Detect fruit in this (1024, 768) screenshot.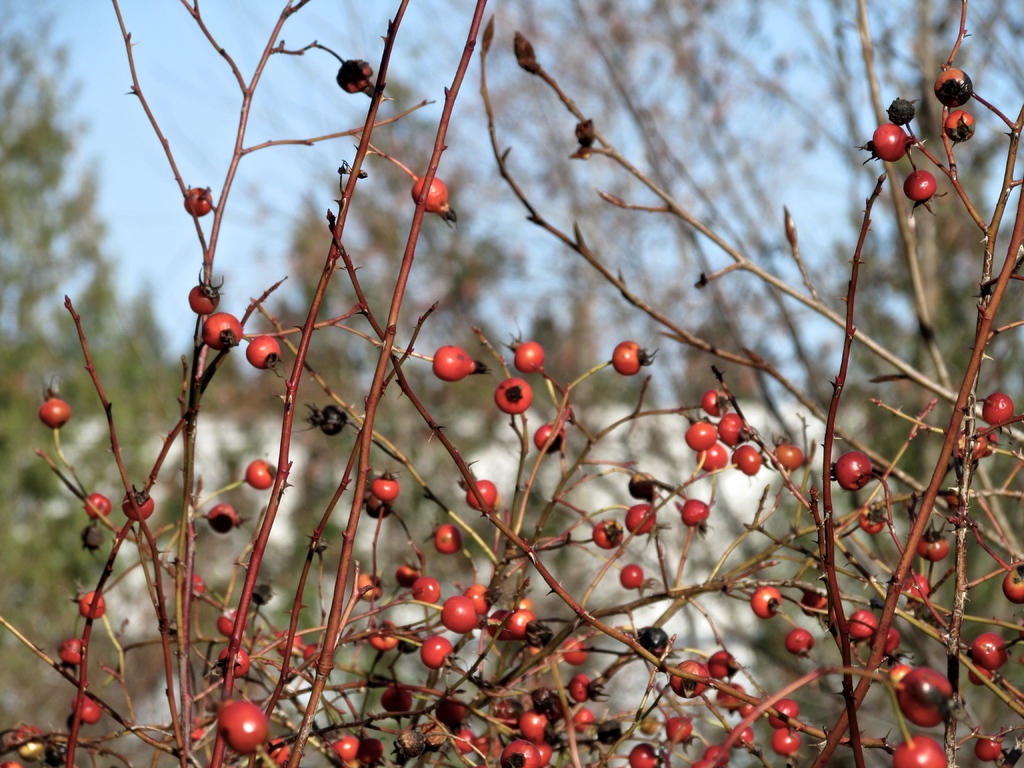
Detection: x1=433 y1=344 x2=483 y2=383.
